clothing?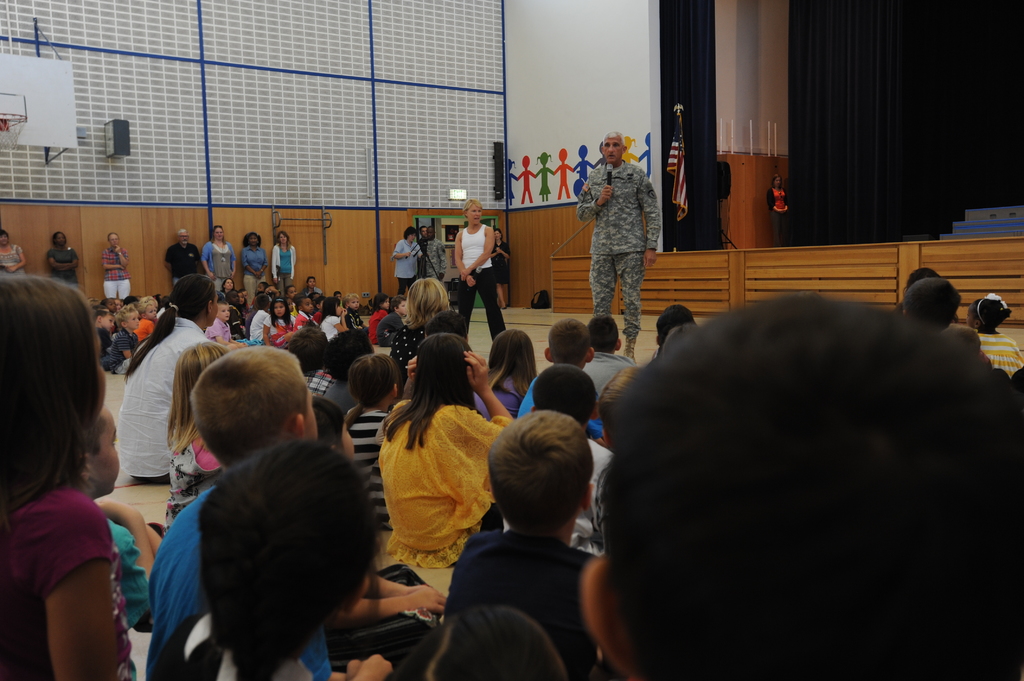
left=515, top=376, right=539, bottom=413
